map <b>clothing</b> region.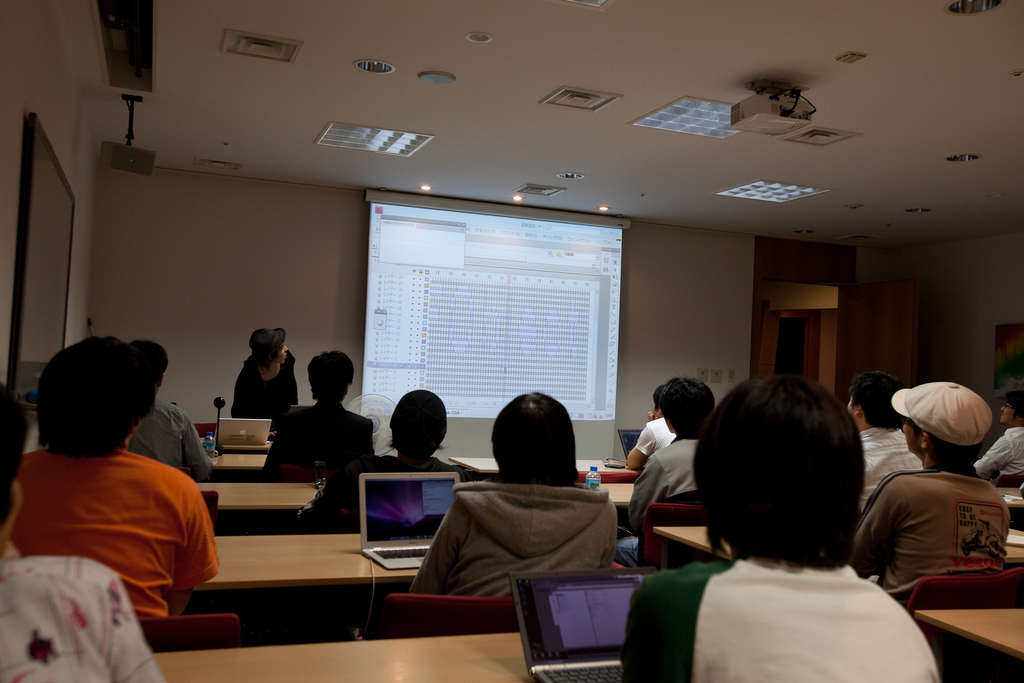
Mapped to (left=220, top=363, right=307, bottom=420).
